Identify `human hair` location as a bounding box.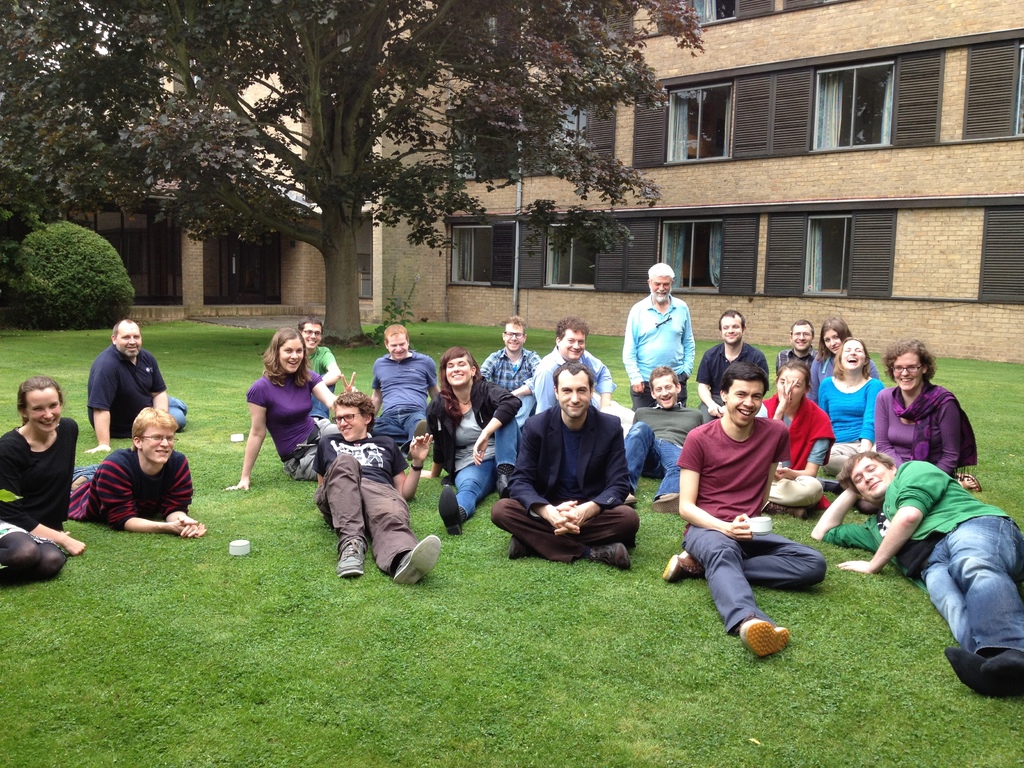
region(817, 316, 844, 357).
